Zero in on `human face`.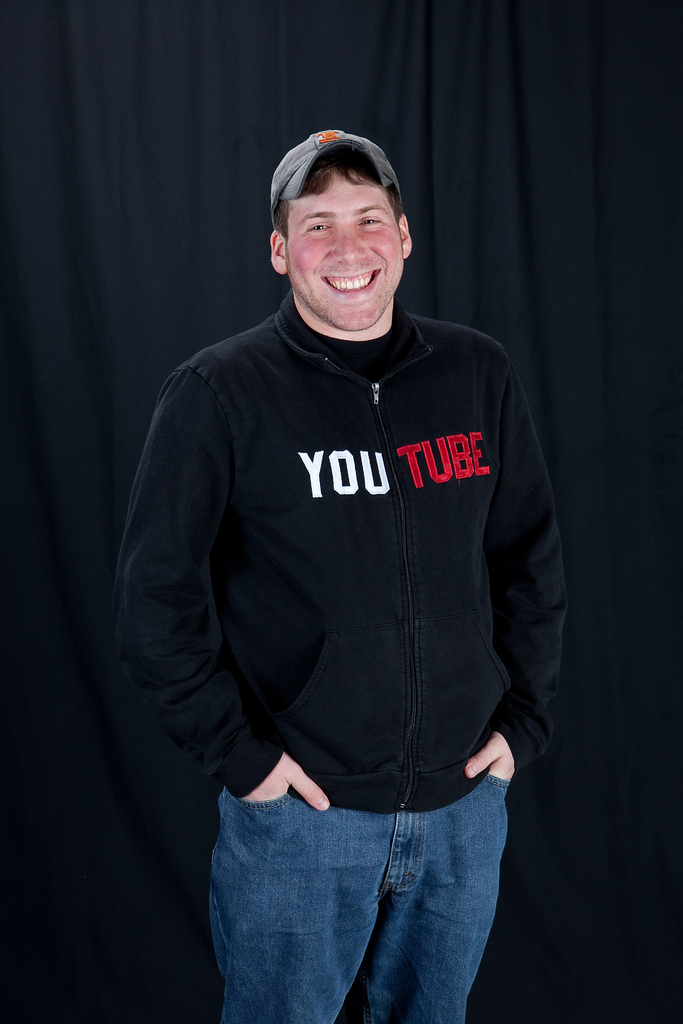
Zeroed in: [left=288, top=171, right=402, bottom=333].
